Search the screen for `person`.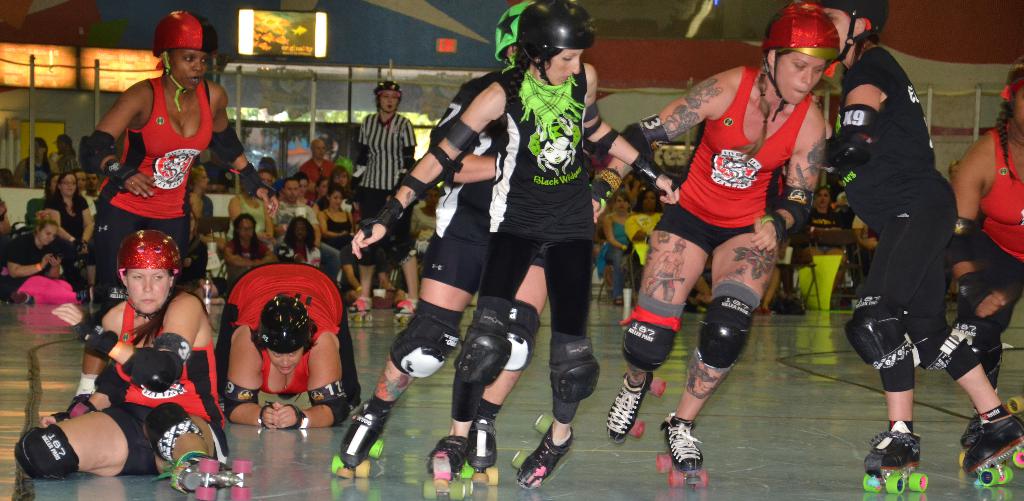
Found at [328, 0, 548, 480].
